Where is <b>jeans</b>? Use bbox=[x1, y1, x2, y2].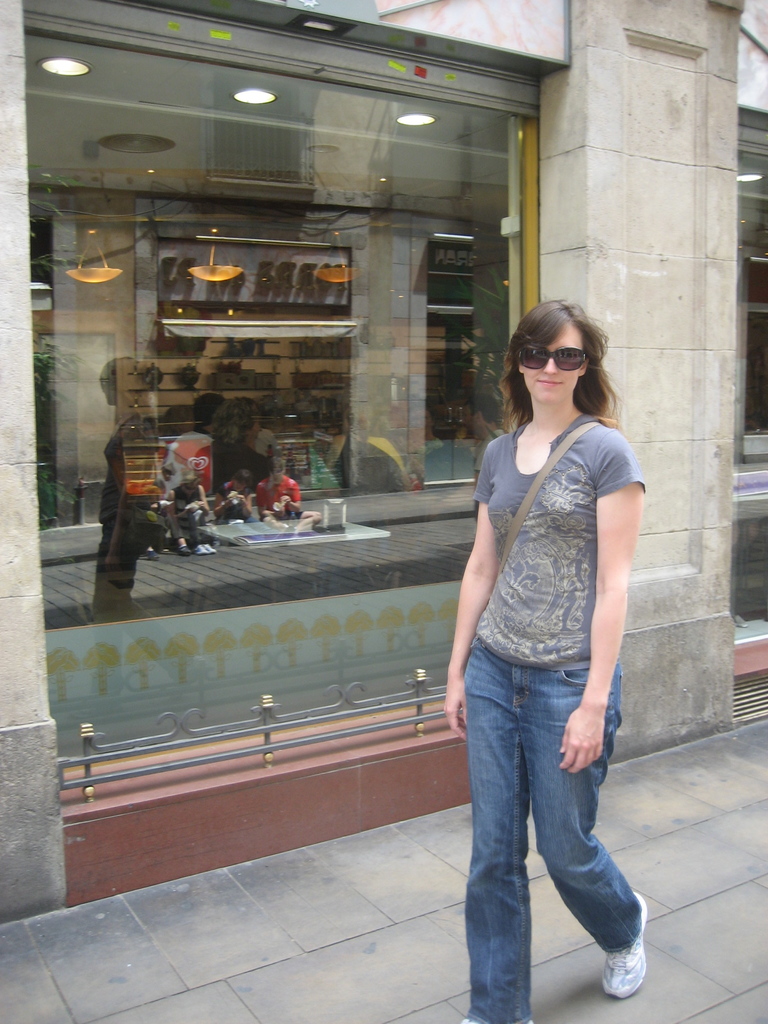
bbox=[463, 639, 641, 1023].
